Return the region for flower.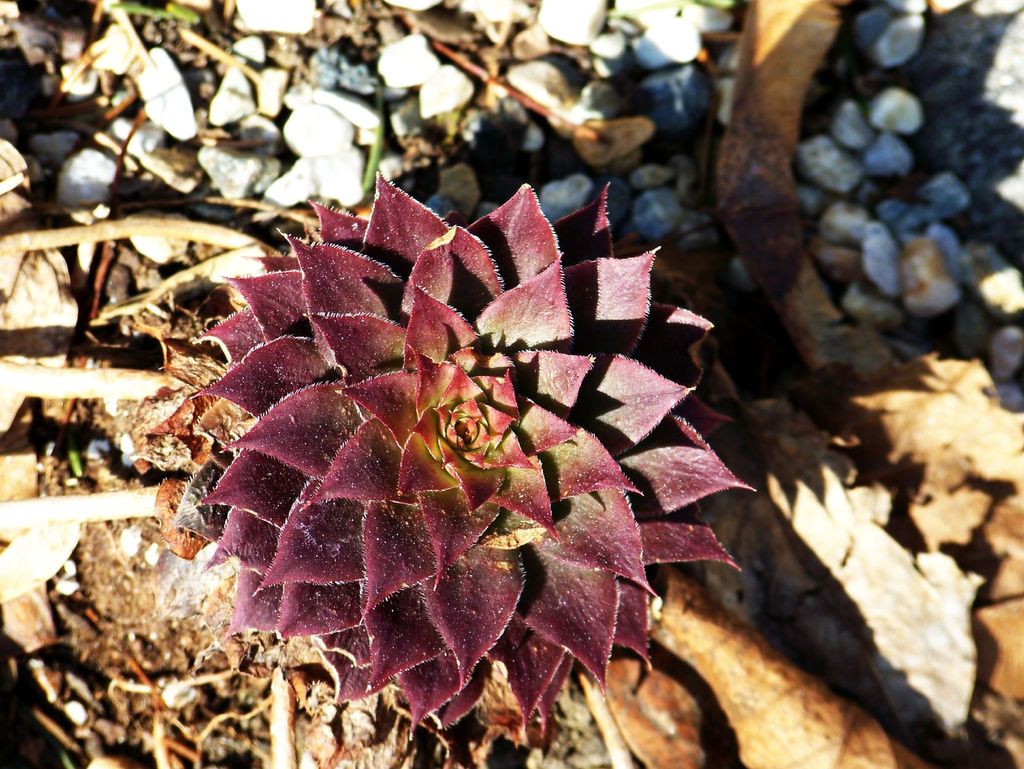
166:183:763:754.
